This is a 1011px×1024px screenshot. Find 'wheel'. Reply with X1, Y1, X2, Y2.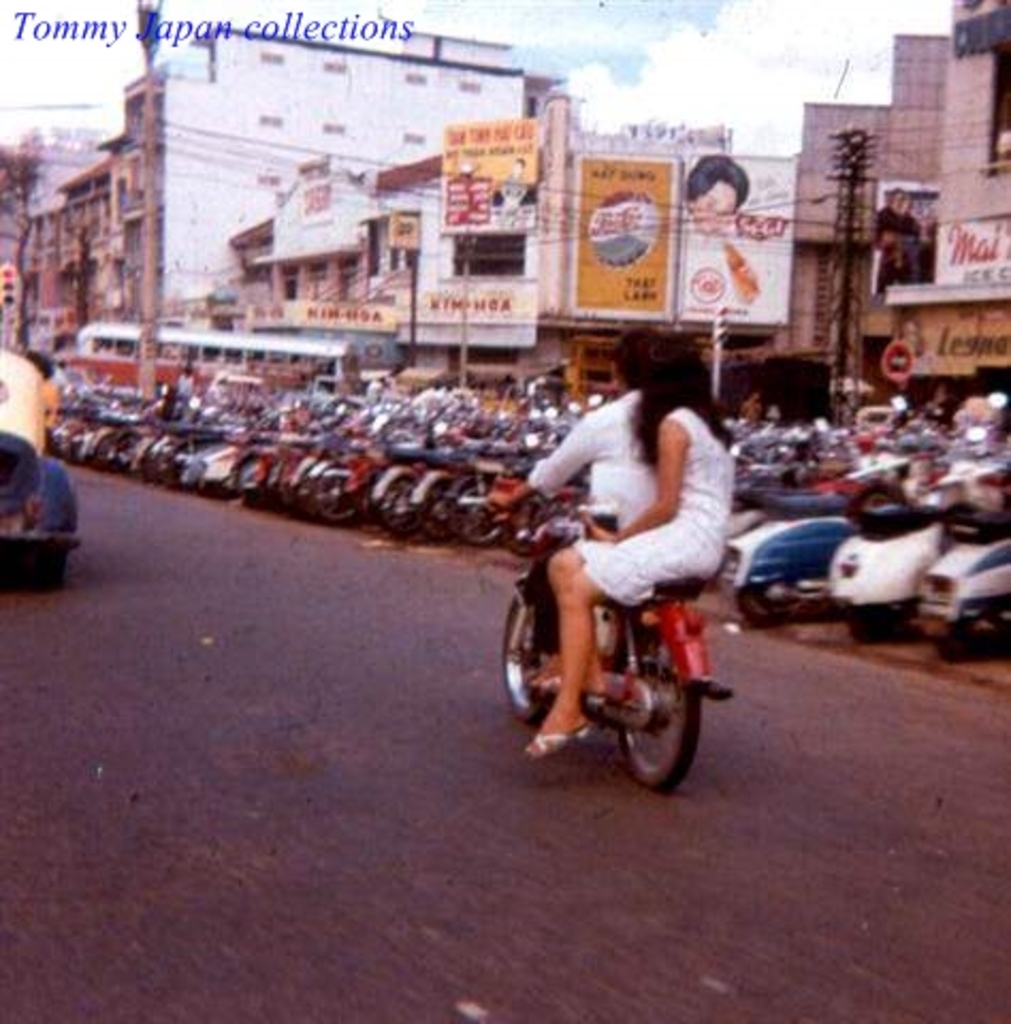
36, 525, 68, 597.
